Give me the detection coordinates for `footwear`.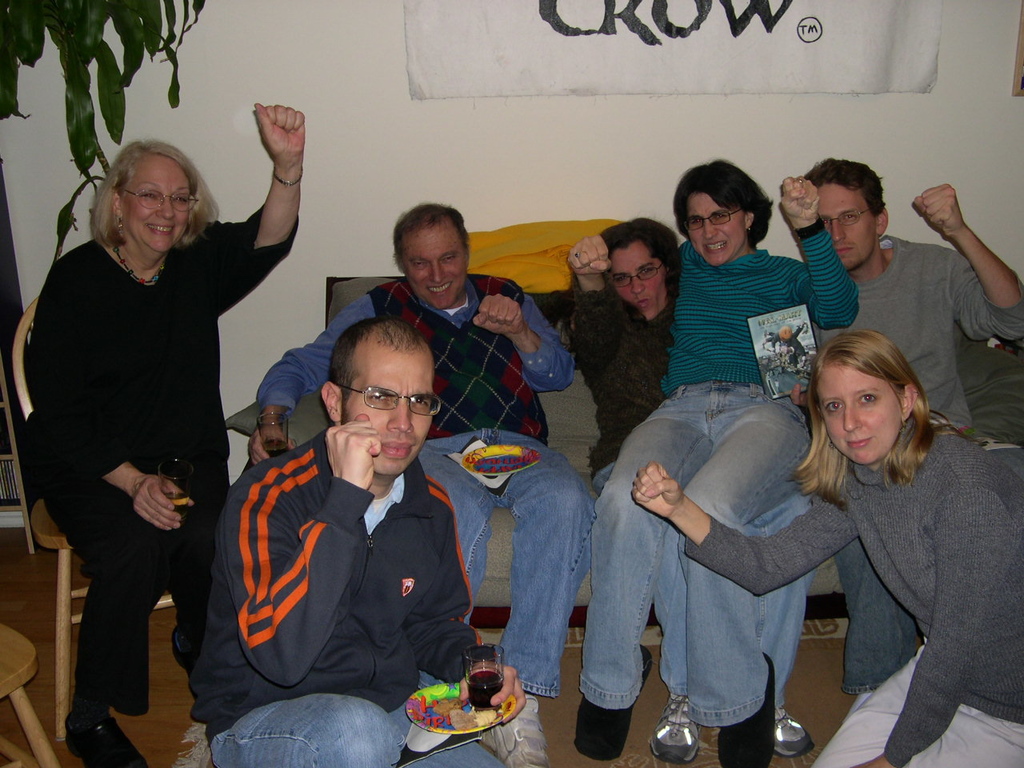
bbox(776, 710, 814, 760).
